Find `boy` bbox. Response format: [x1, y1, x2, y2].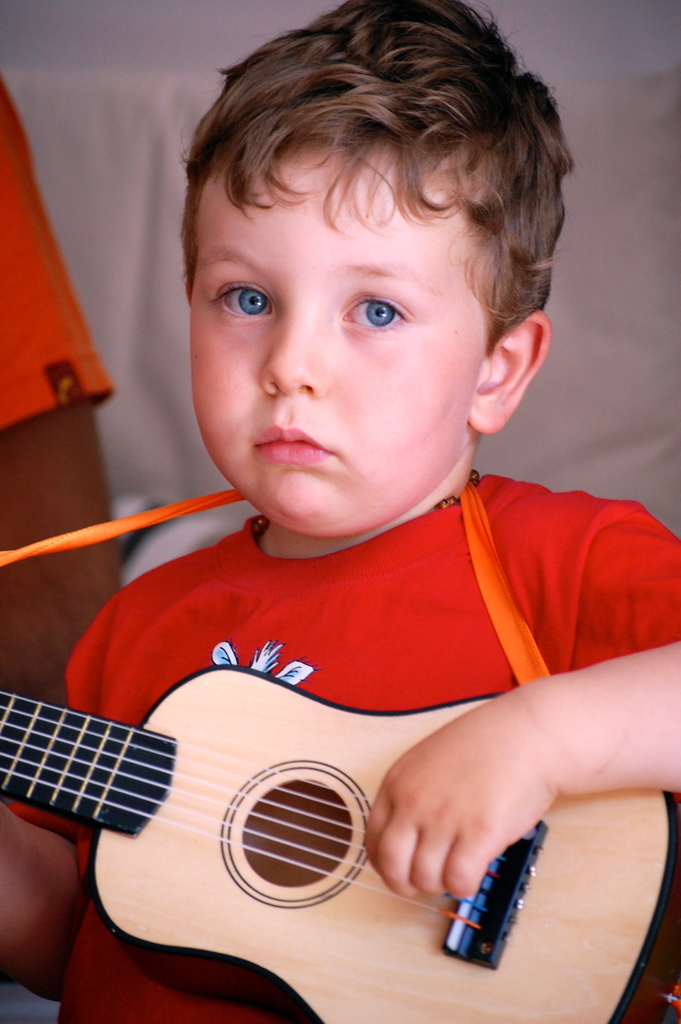
[35, 44, 640, 1023].
